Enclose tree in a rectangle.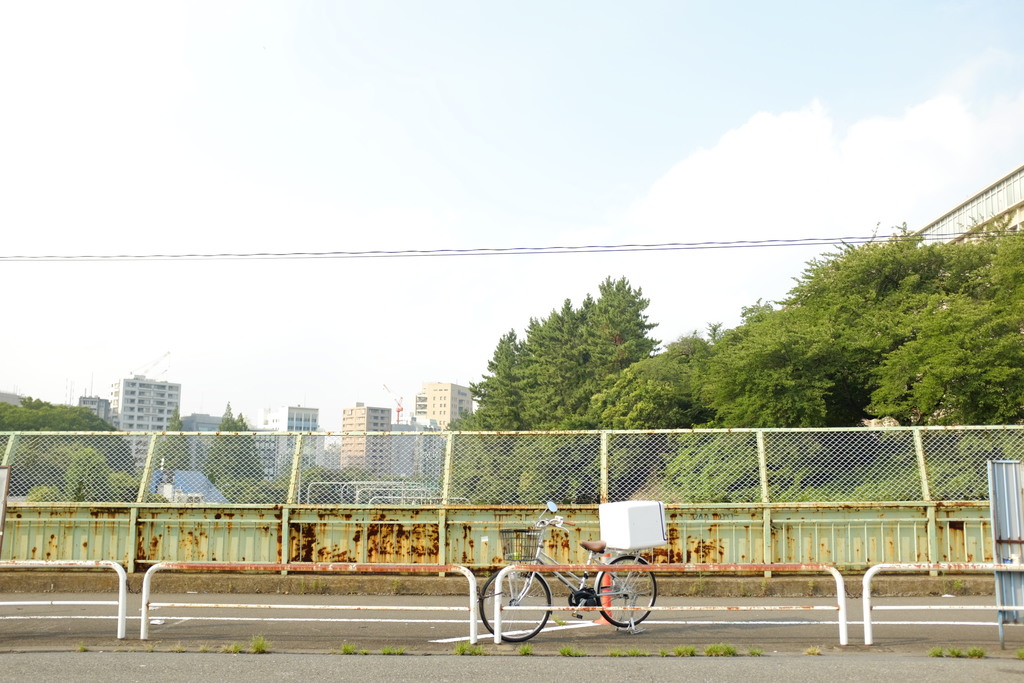
select_region(63, 440, 104, 501).
